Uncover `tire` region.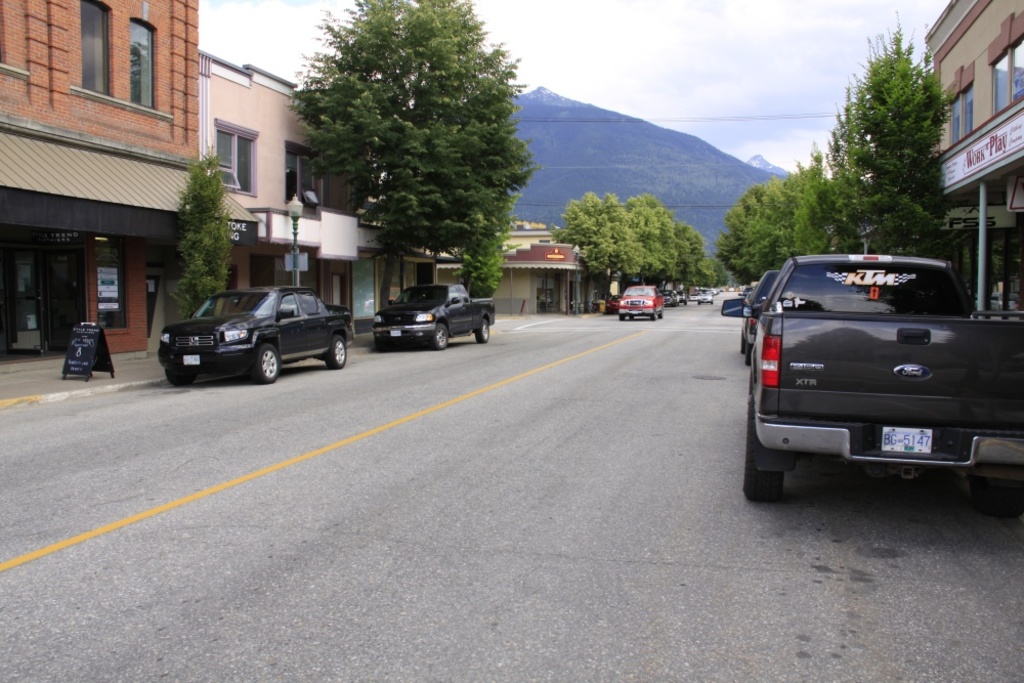
Uncovered: <bbox>740, 332, 748, 352</bbox>.
